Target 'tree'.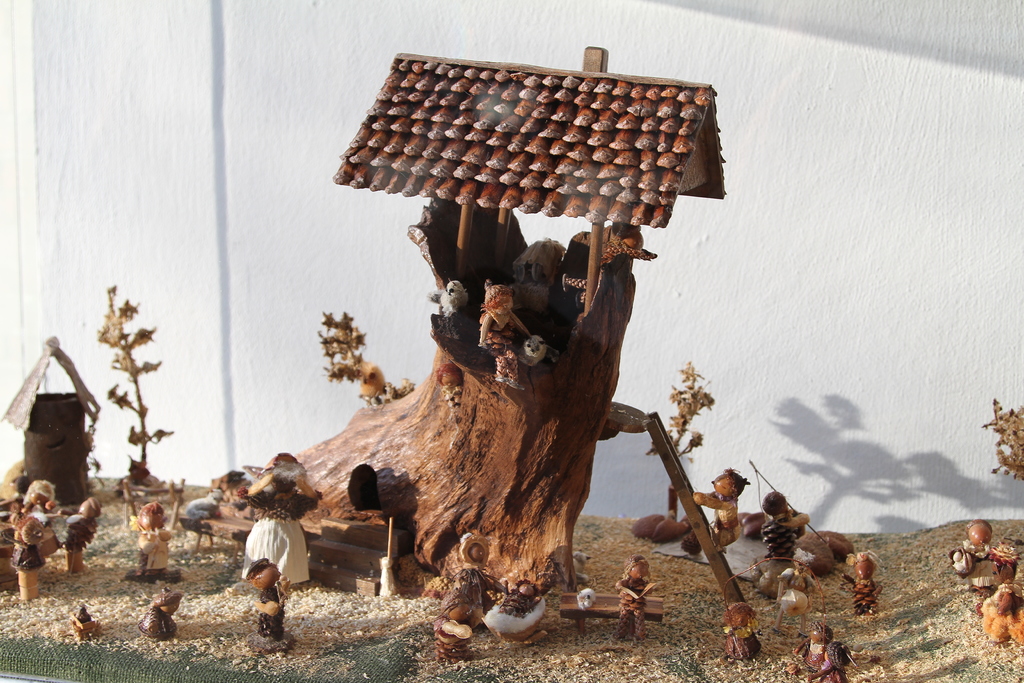
Target region: 976,395,1023,480.
